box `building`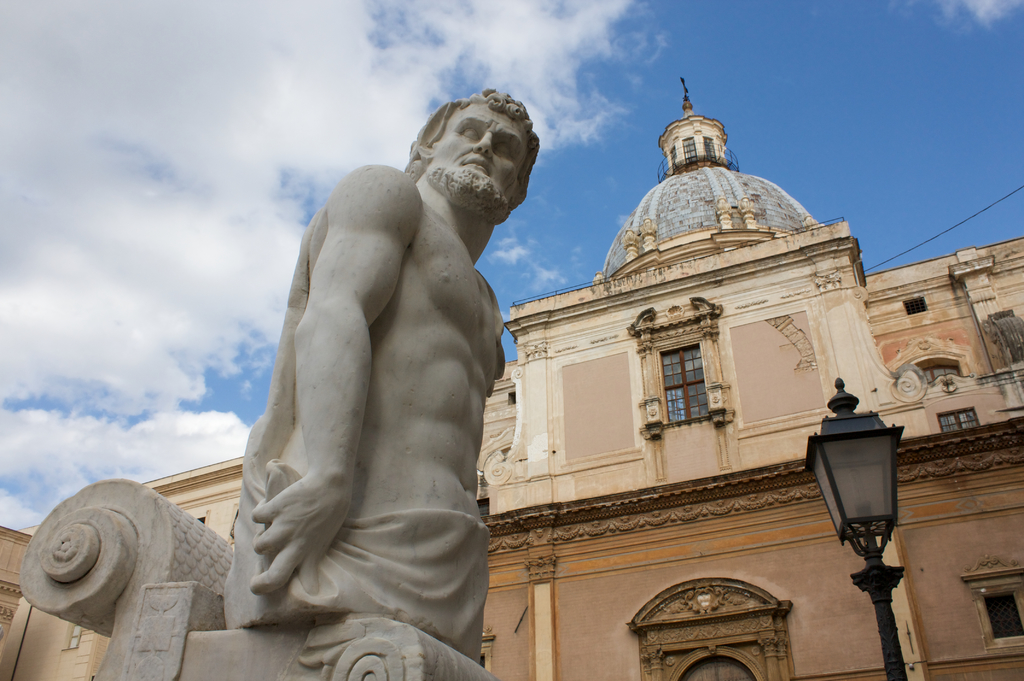
0:75:1023:680
